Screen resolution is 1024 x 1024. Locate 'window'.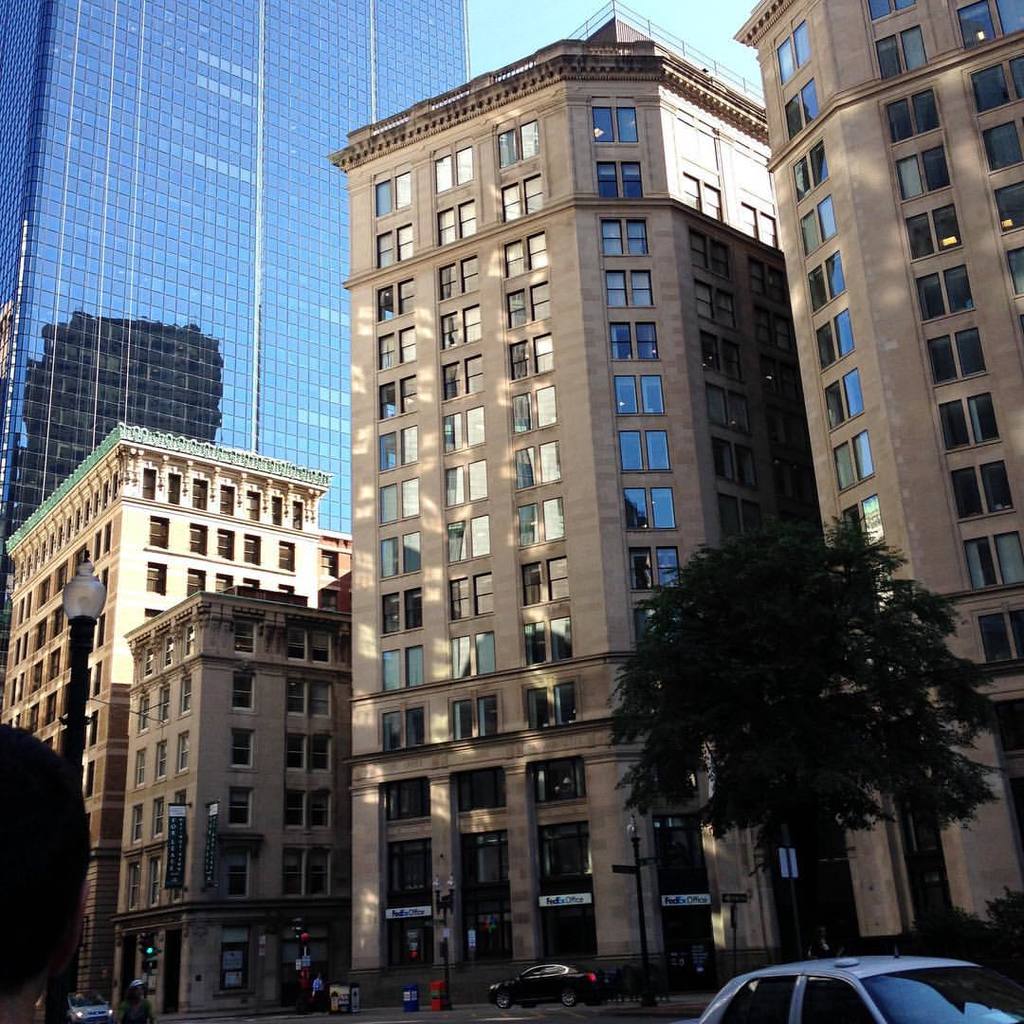
pyautogui.locateOnScreen(692, 276, 736, 329).
